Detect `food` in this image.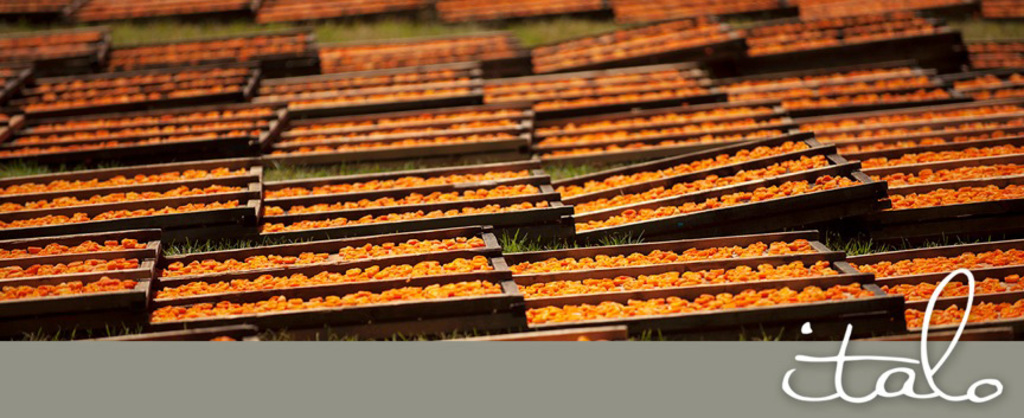
Detection: [514,256,836,298].
